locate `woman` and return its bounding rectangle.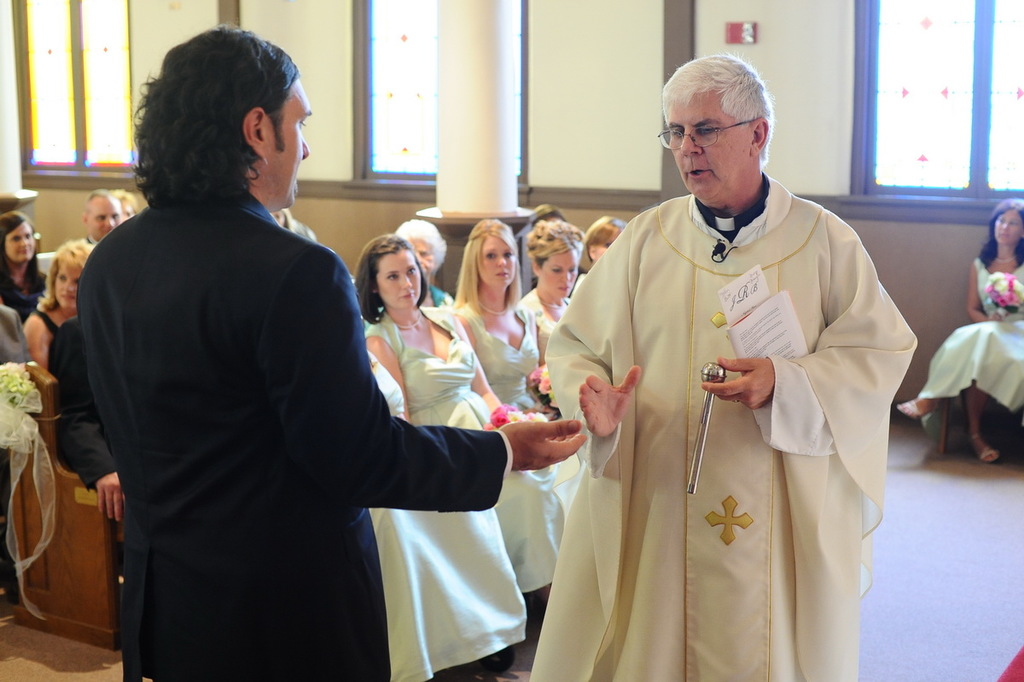
x1=517 y1=211 x2=591 y2=374.
